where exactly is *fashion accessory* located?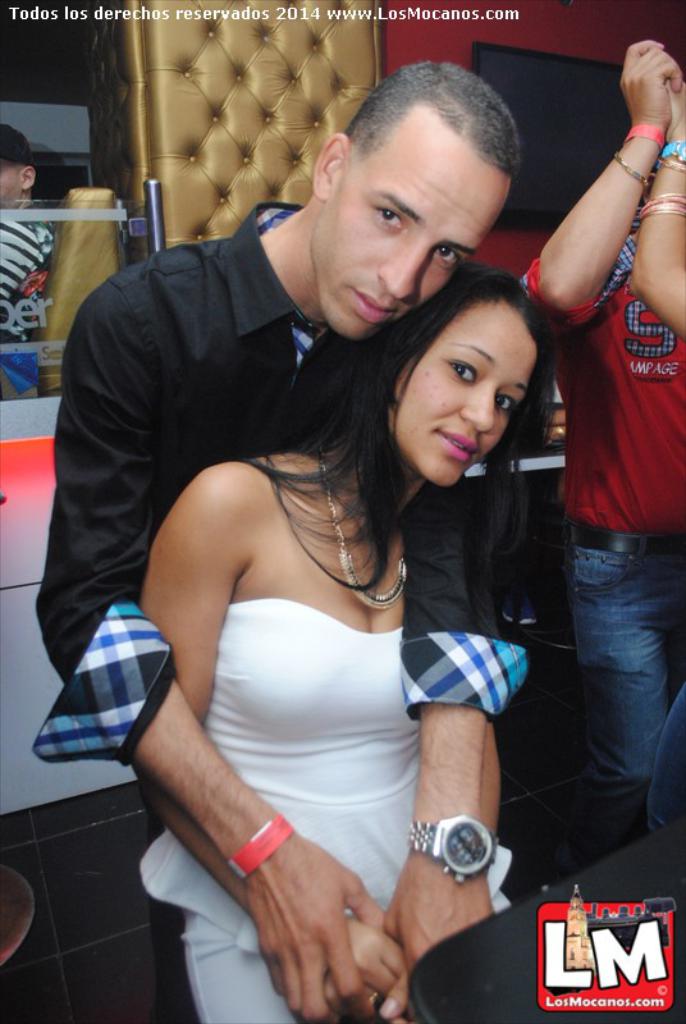
Its bounding box is box(613, 154, 648, 188).
